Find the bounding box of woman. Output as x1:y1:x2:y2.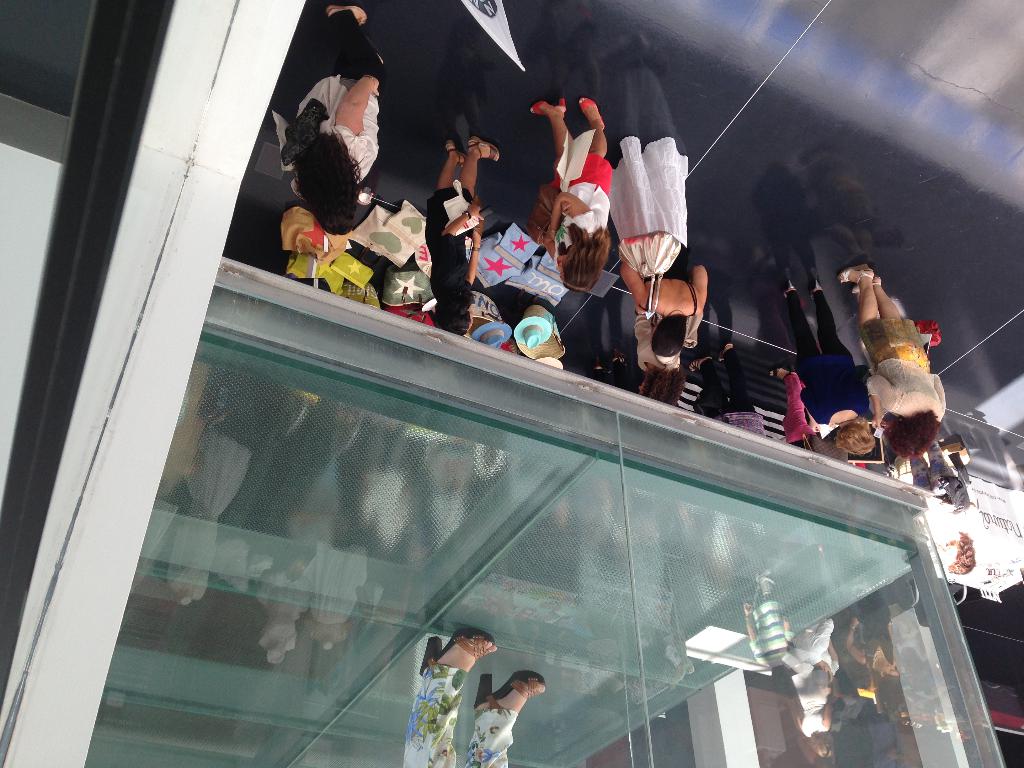
768:271:879:459.
